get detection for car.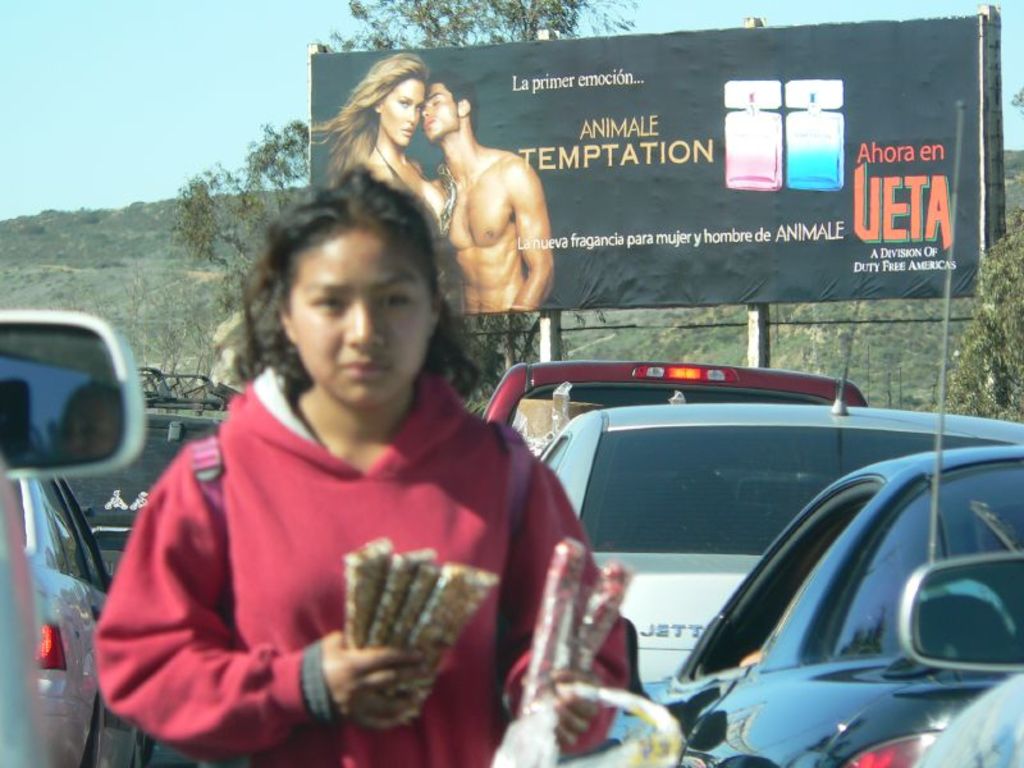
Detection: locate(483, 360, 868, 458).
